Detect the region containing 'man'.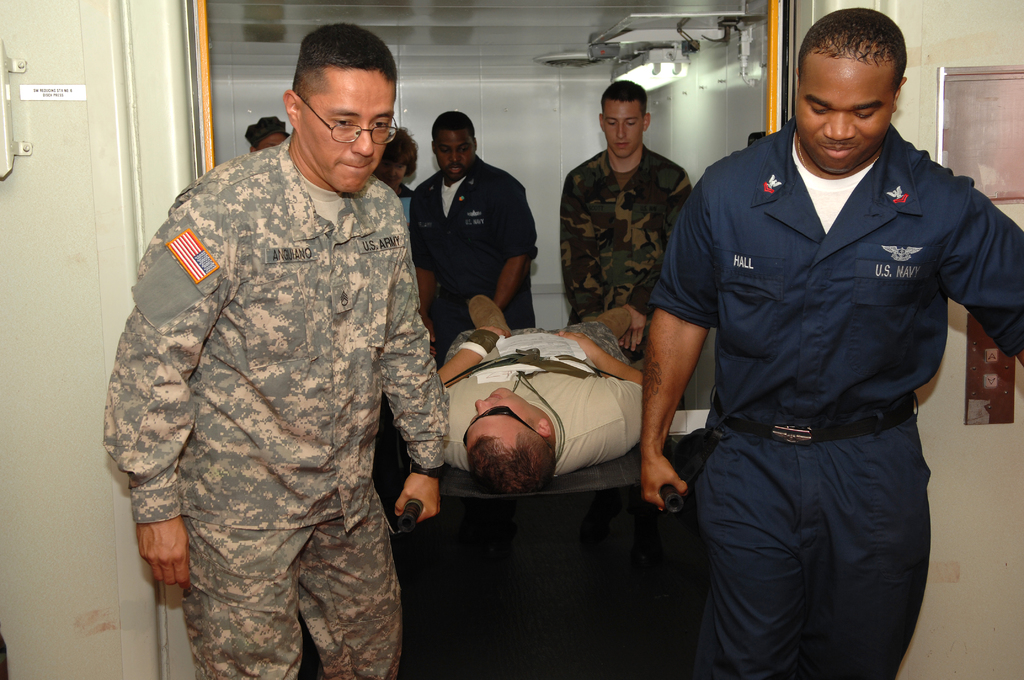
rect(243, 118, 286, 158).
